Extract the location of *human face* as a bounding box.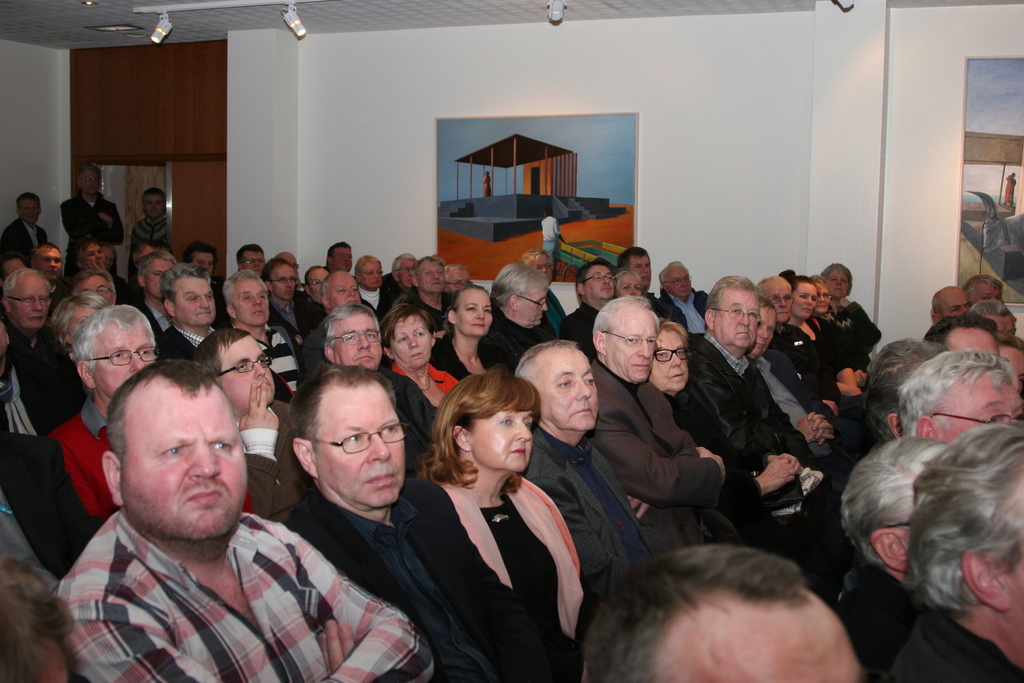
585 265 615 300.
